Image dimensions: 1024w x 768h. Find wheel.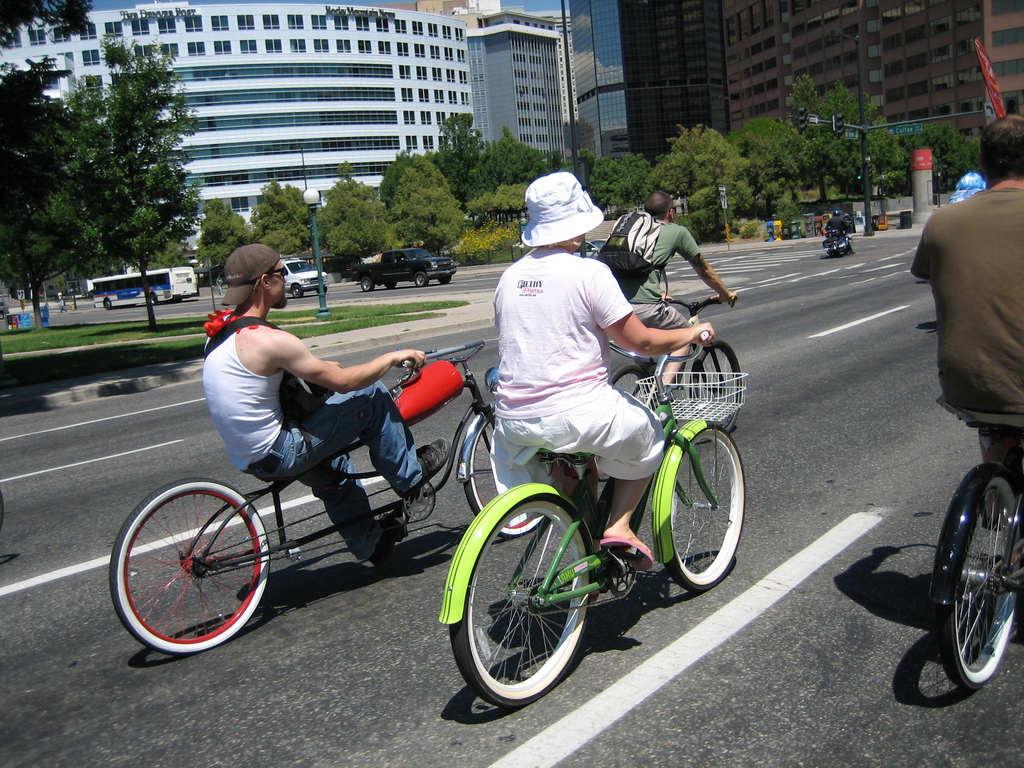
{"x1": 150, "y1": 296, "x2": 161, "y2": 303}.
